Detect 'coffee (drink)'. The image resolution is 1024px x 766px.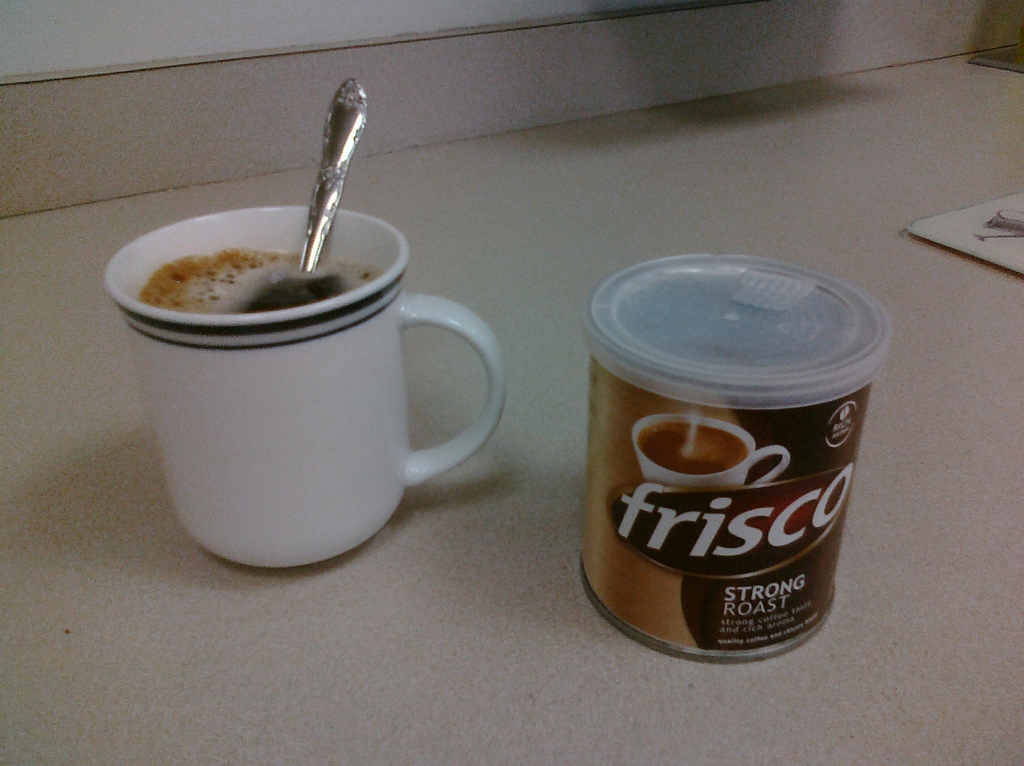
BBox(103, 177, 488, 574).
